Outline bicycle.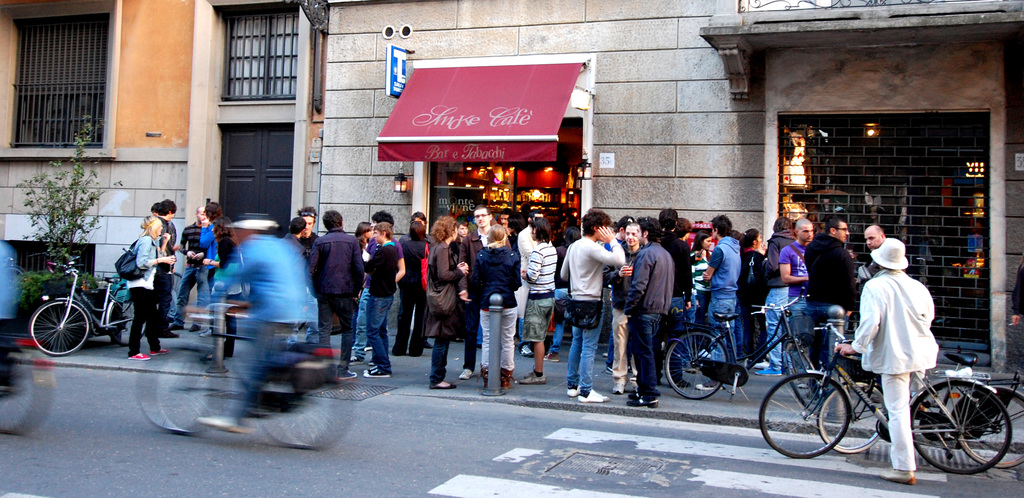
Outline: 27 259 148 357.
